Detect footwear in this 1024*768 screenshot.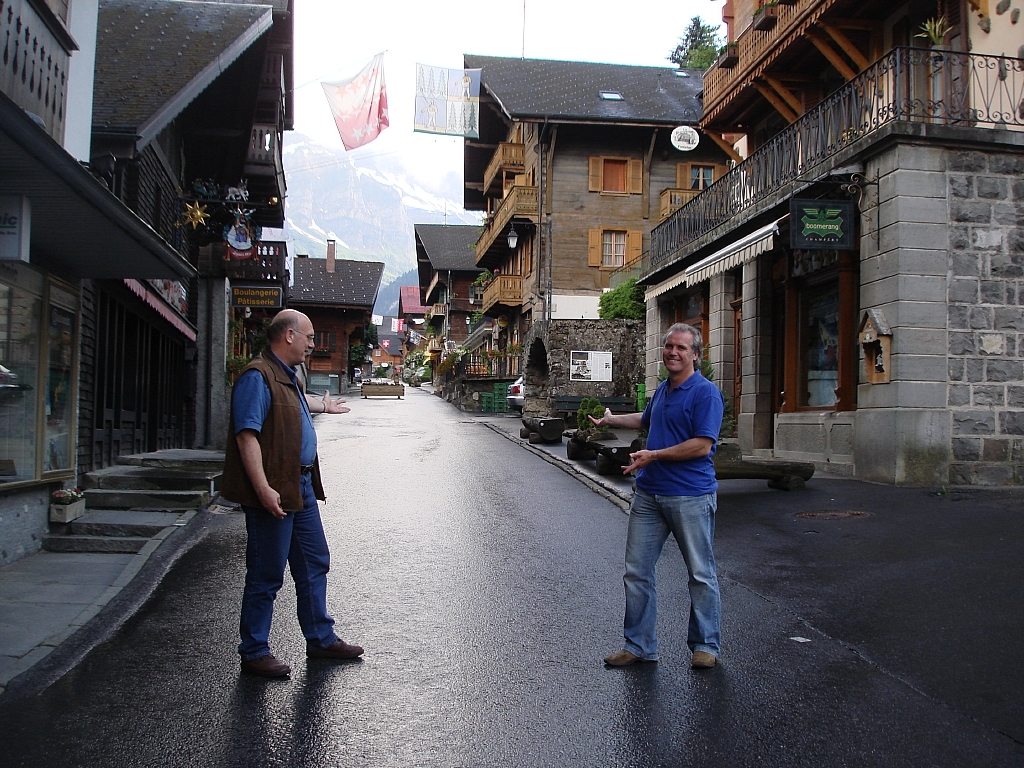
Detection: 244, 649, 291, 680.
